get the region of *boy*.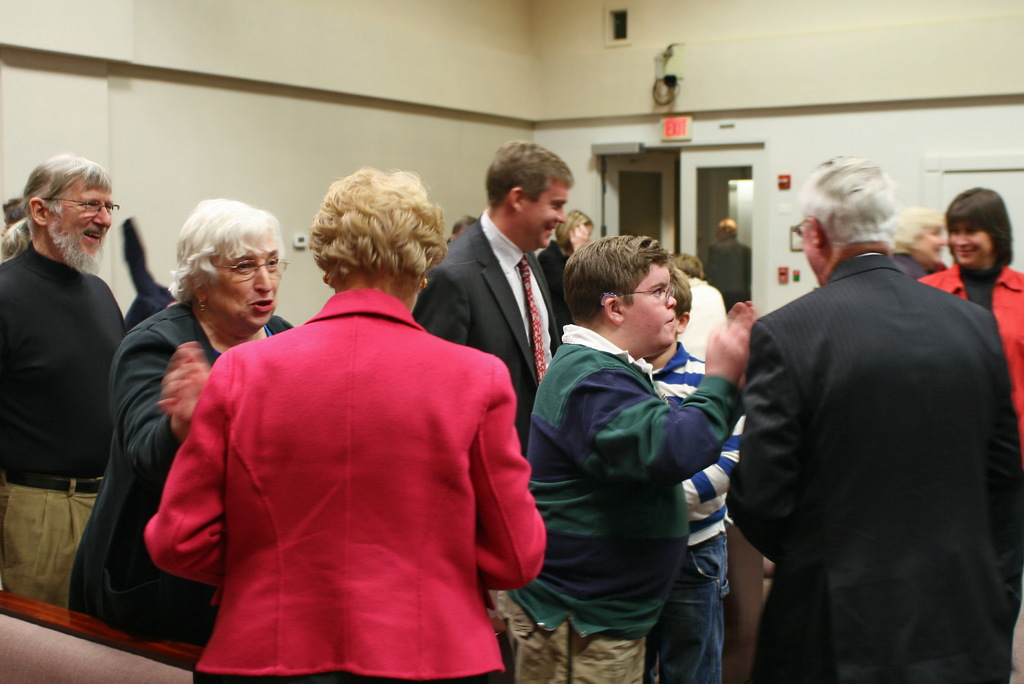
<bbox>641, 265, 745, 683</bbox>.
